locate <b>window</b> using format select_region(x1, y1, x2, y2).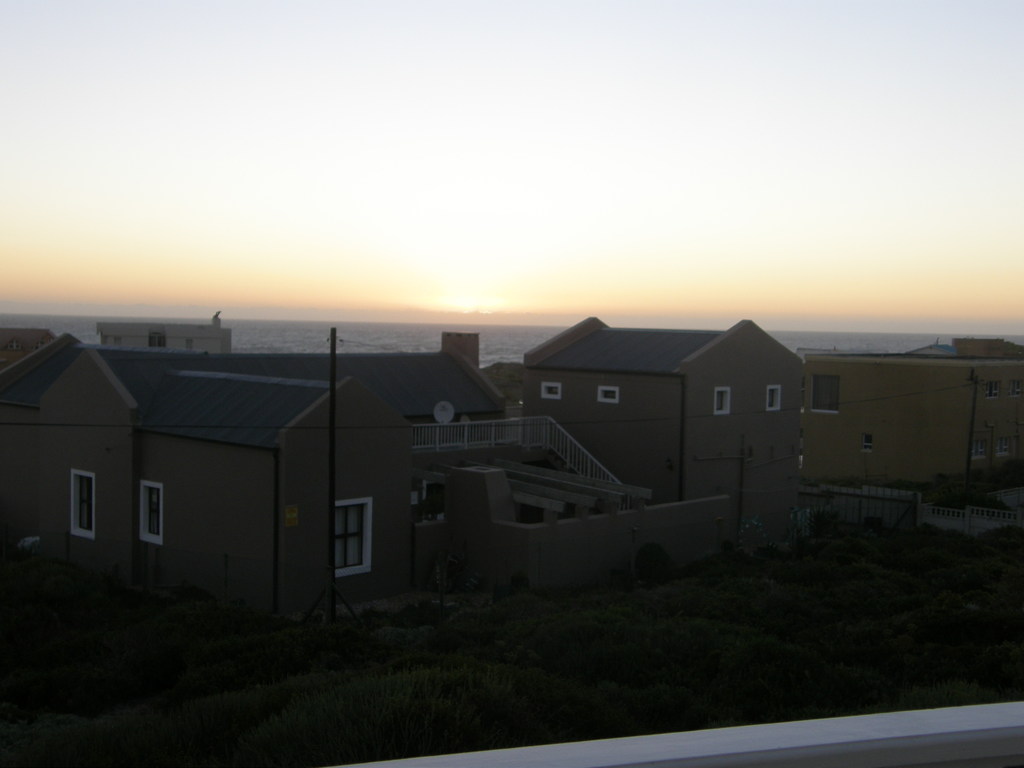
select_region(997, 435, 1009, 456).
